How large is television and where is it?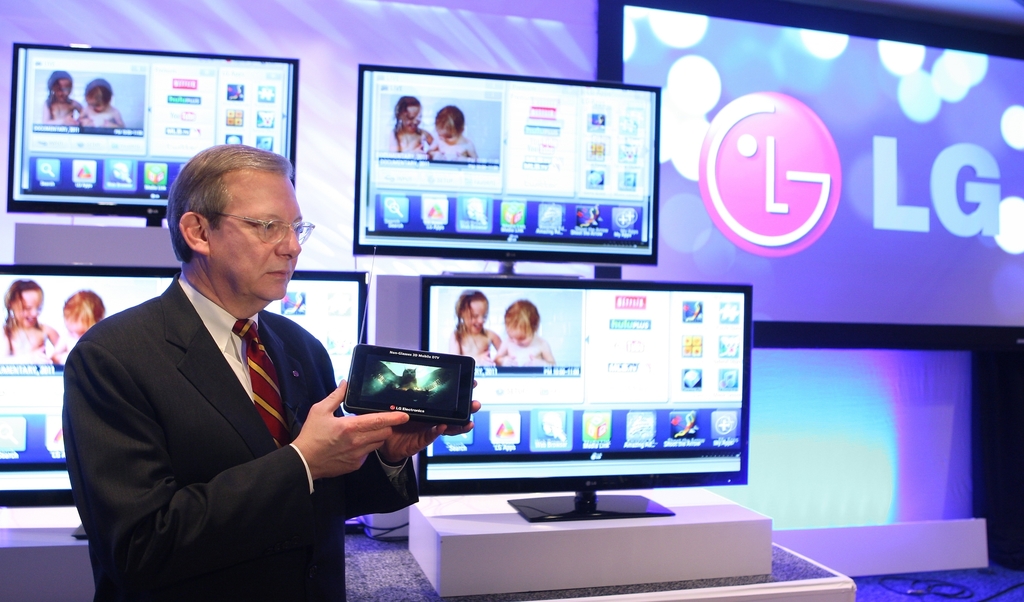
Bounding box: <bbox>595, 1, 1023, 350</bbox>.
